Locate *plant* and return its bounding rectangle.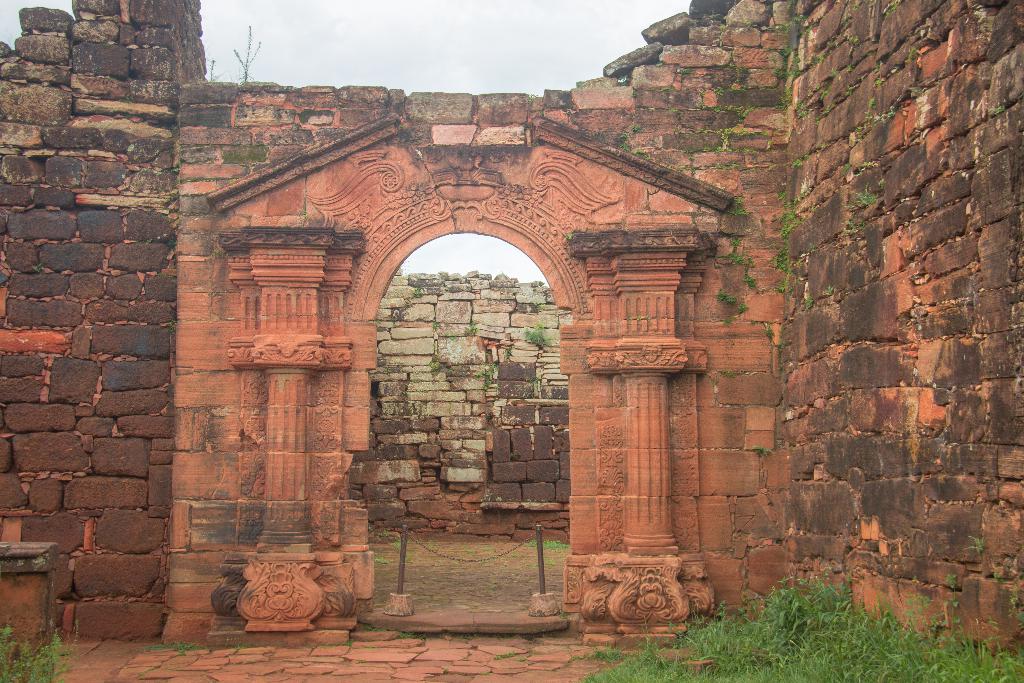
locate(828, 106, 837, 114).
